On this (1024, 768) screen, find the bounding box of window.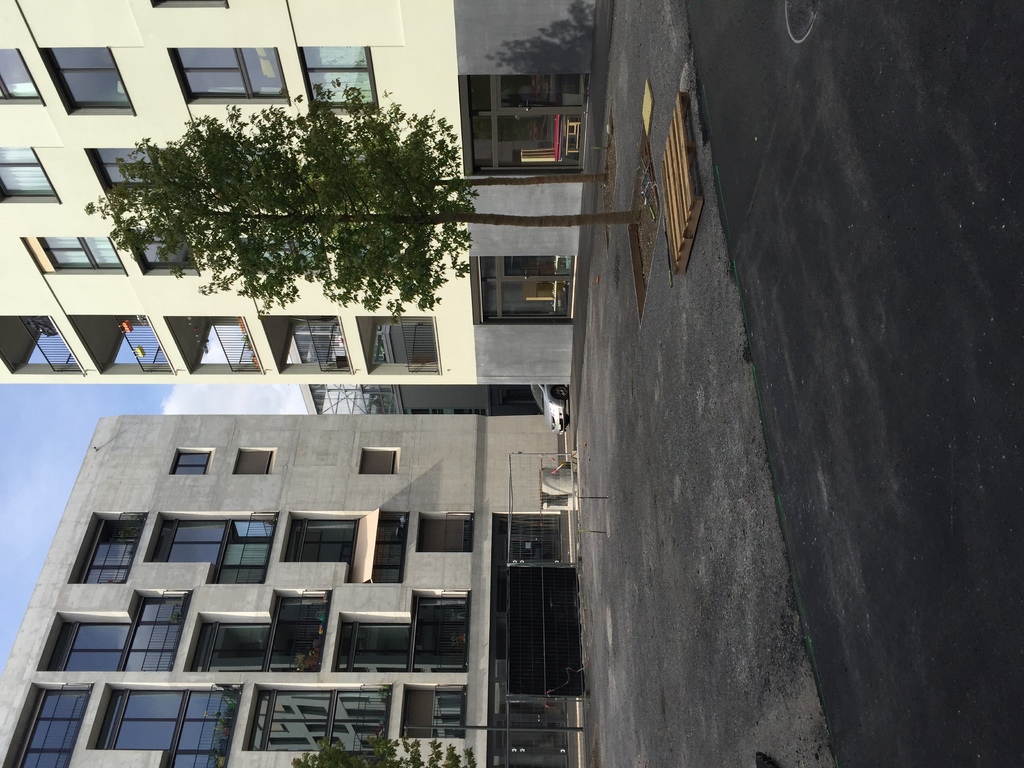
Bounding box: {"x1": 234, "y1": 447, "x2": 275, "y2": 474}.
